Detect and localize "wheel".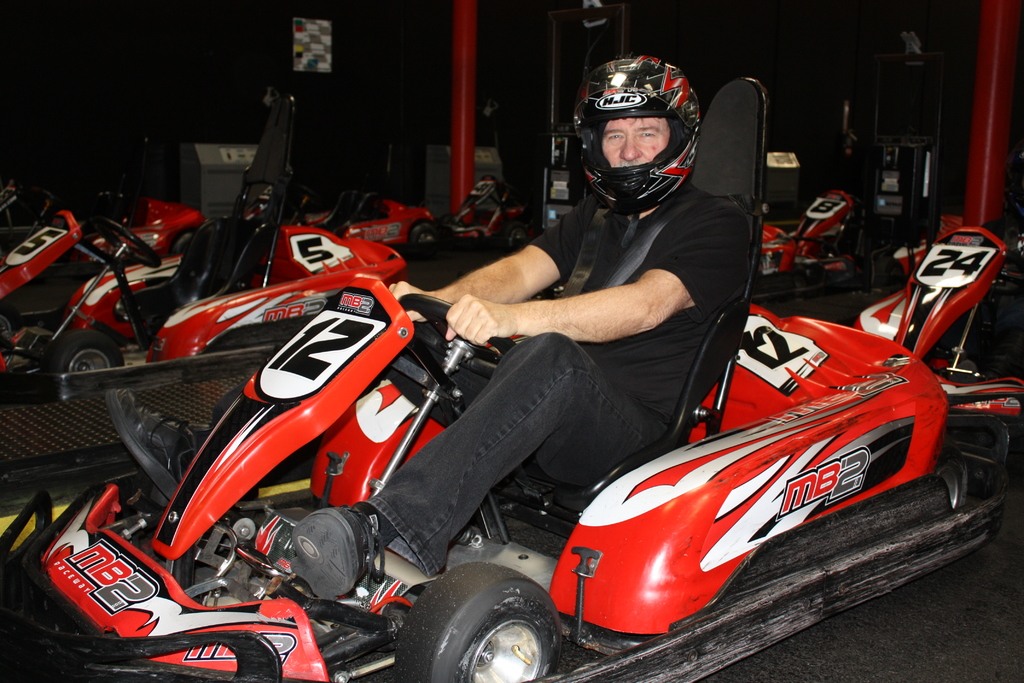
Localized at (47, 328, 125, 375).
